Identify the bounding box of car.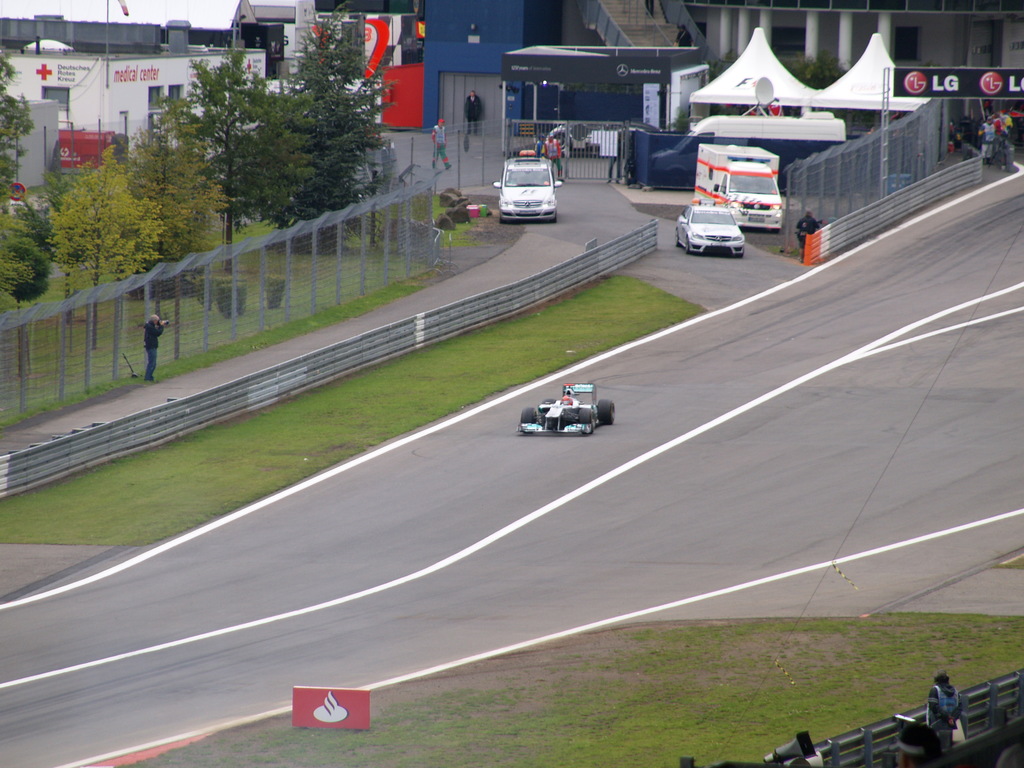
l=545, t=116, r=662, b=157.
